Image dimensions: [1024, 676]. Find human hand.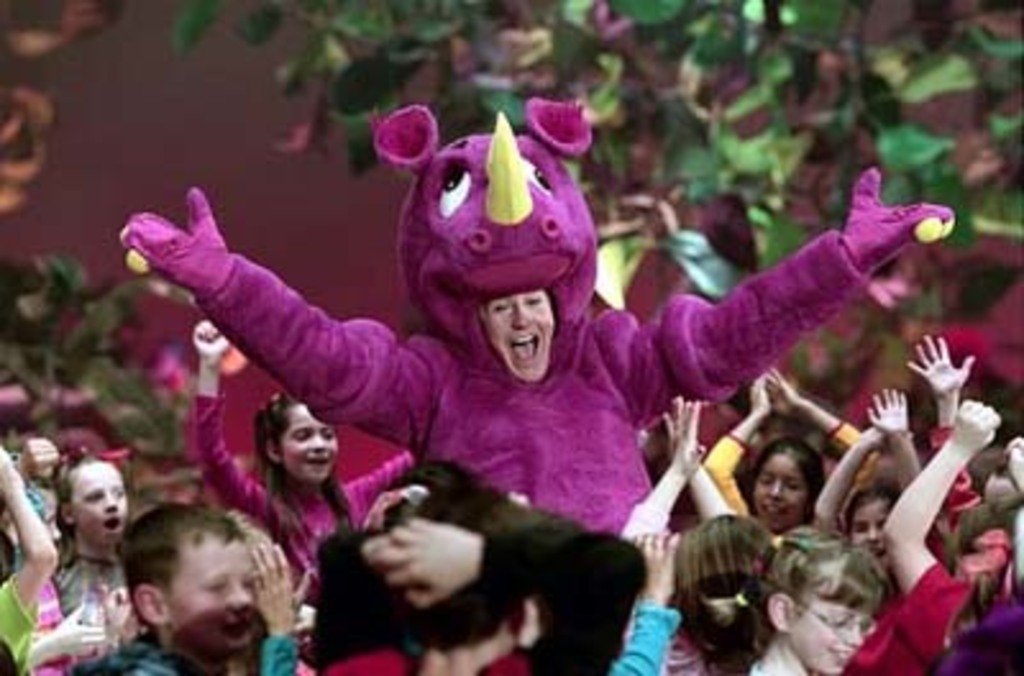
[x1=195, y1=320, x2=233, y2=364].
